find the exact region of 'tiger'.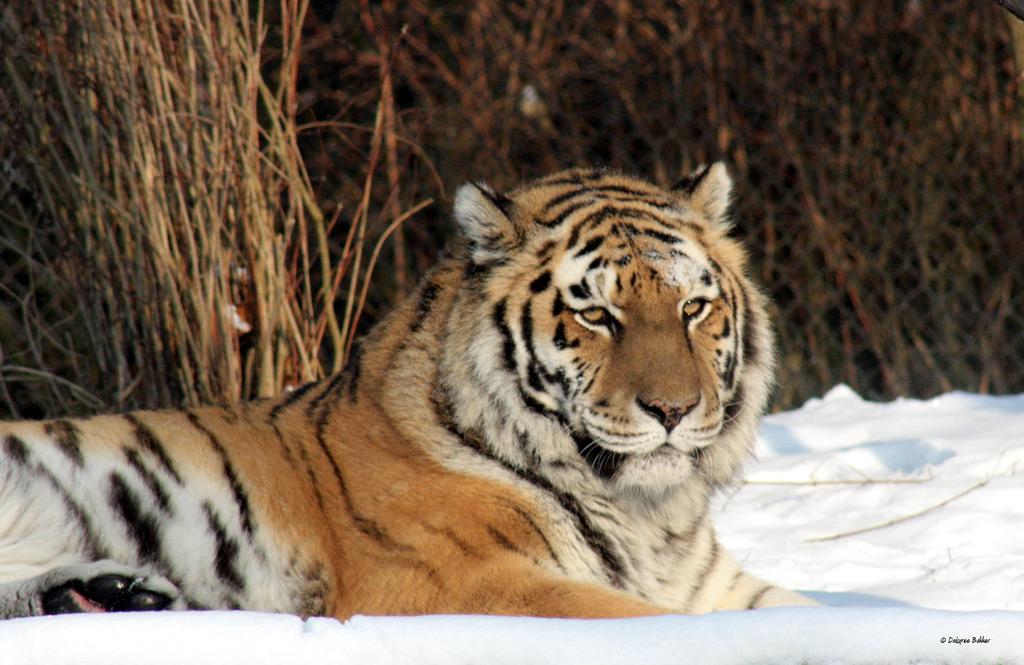
Exact region: [0,155,833,620].
